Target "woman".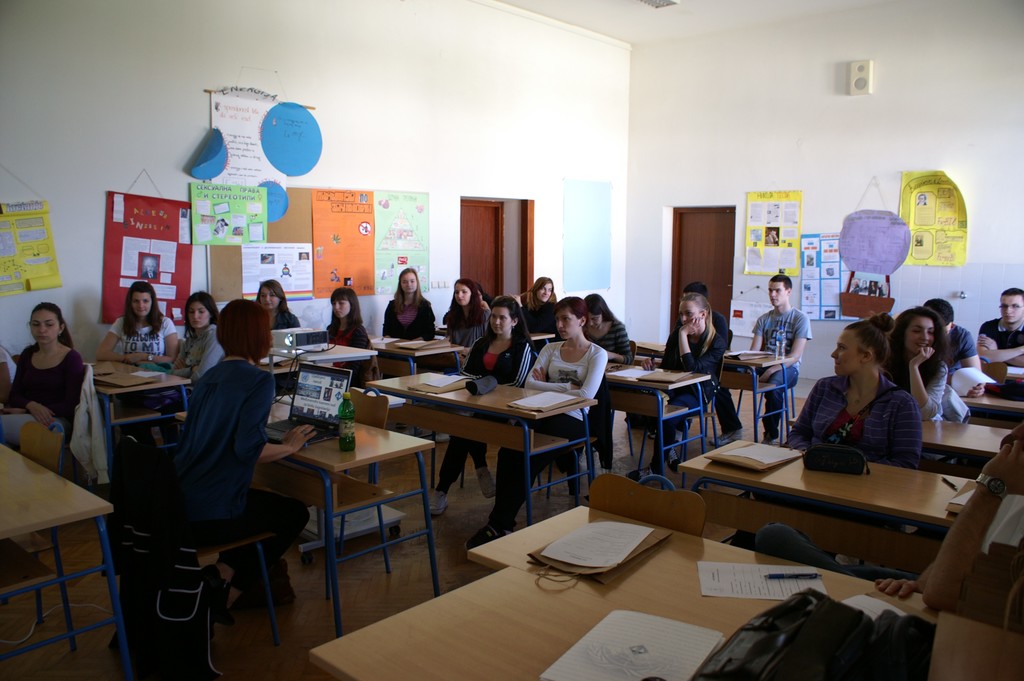
Target region: detection(174, 291, 223, 372).
